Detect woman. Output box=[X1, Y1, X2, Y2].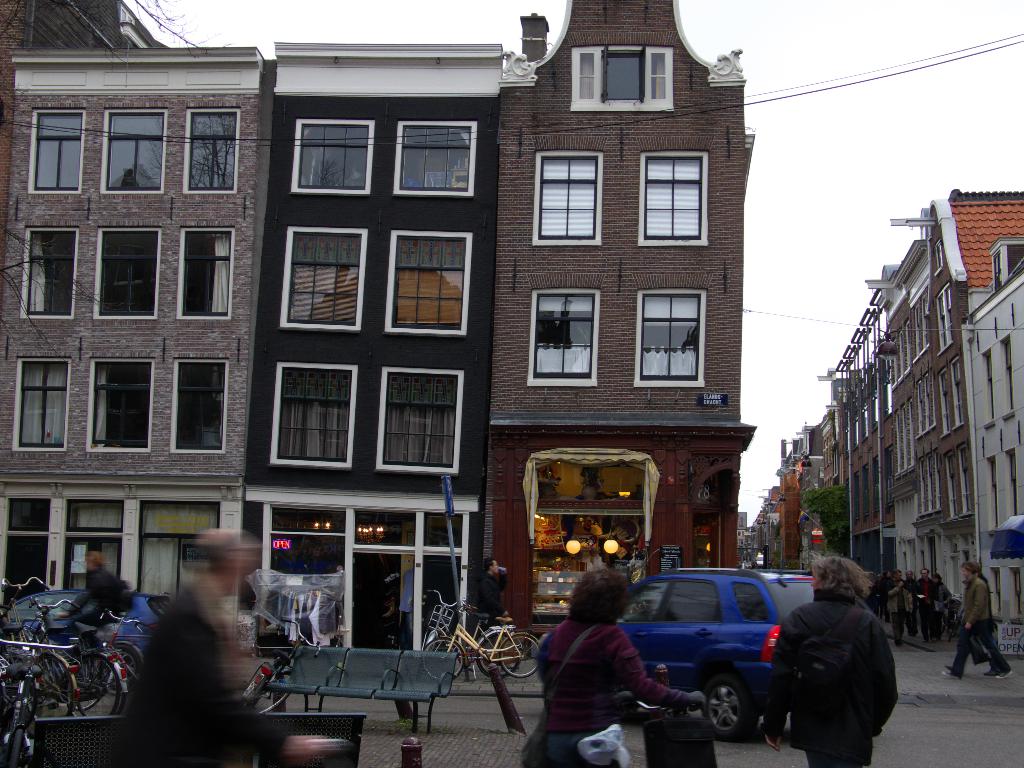
box=[532, 572, 680, 753].
